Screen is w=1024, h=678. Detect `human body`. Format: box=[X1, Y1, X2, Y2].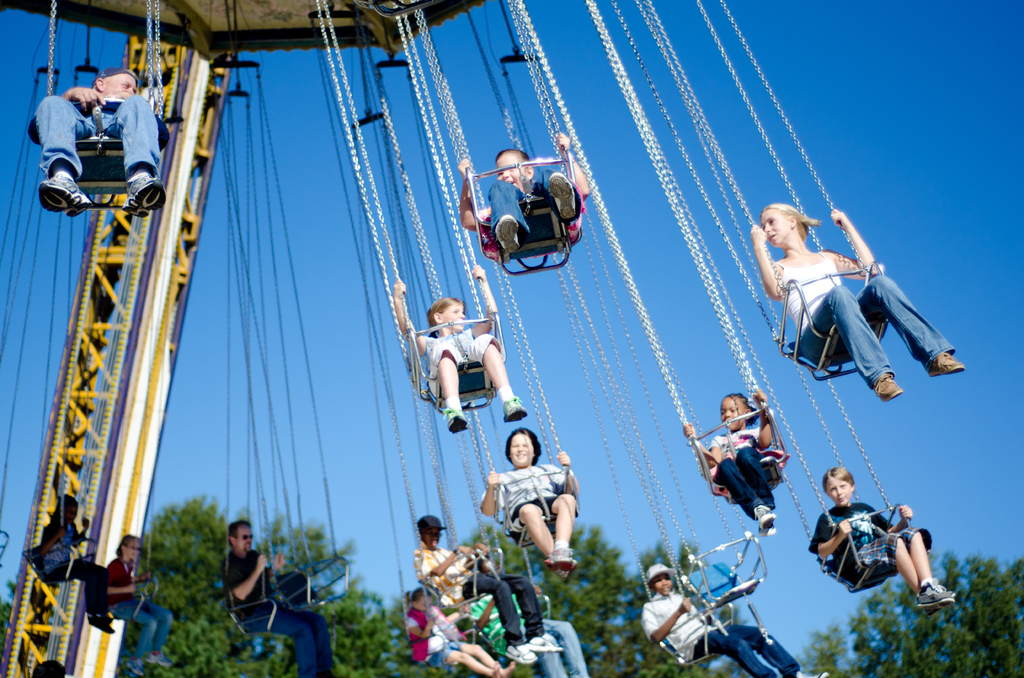
box=[810, 462, 961, 617].
